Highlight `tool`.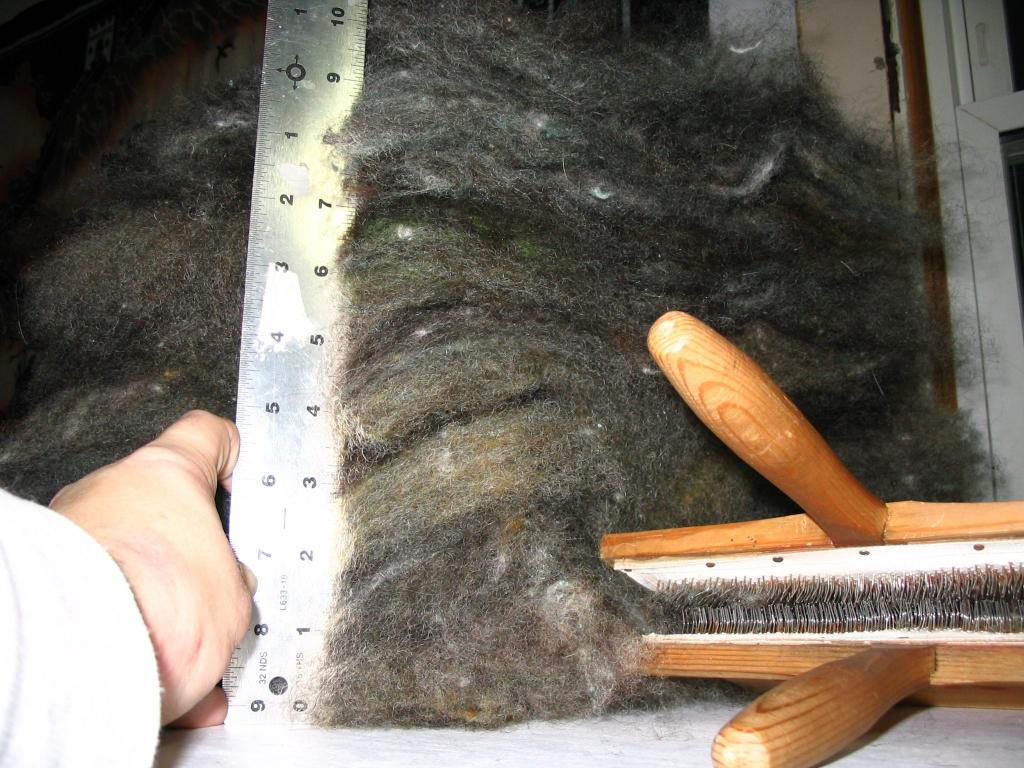
Highlighted region: (187,33,362,714).
